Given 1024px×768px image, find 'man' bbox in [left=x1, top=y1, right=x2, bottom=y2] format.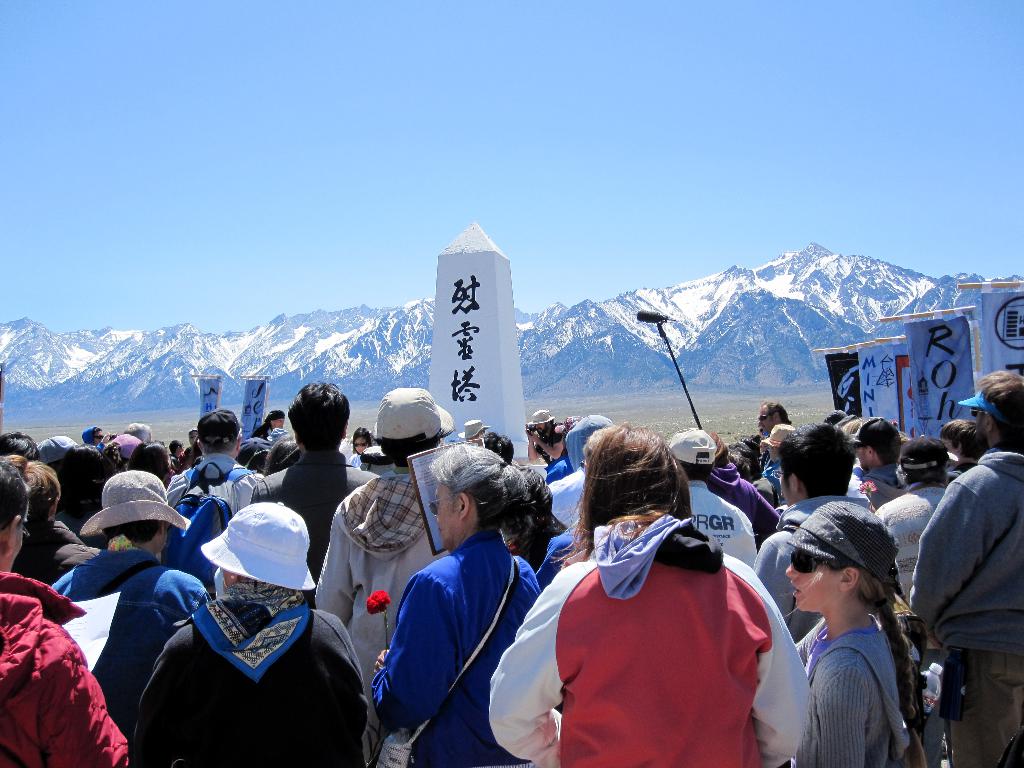
[left=164, top=404, right=276, bottom=591].
